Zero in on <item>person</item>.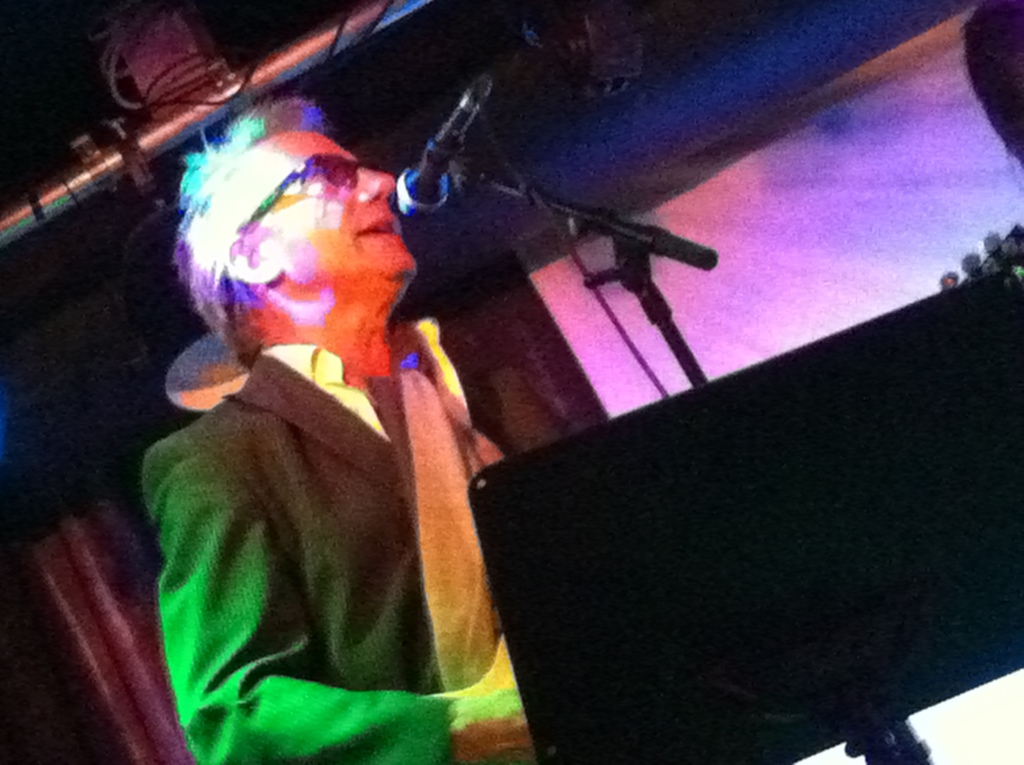
Zeroed in: Rect(164, 95, 538, 764).
